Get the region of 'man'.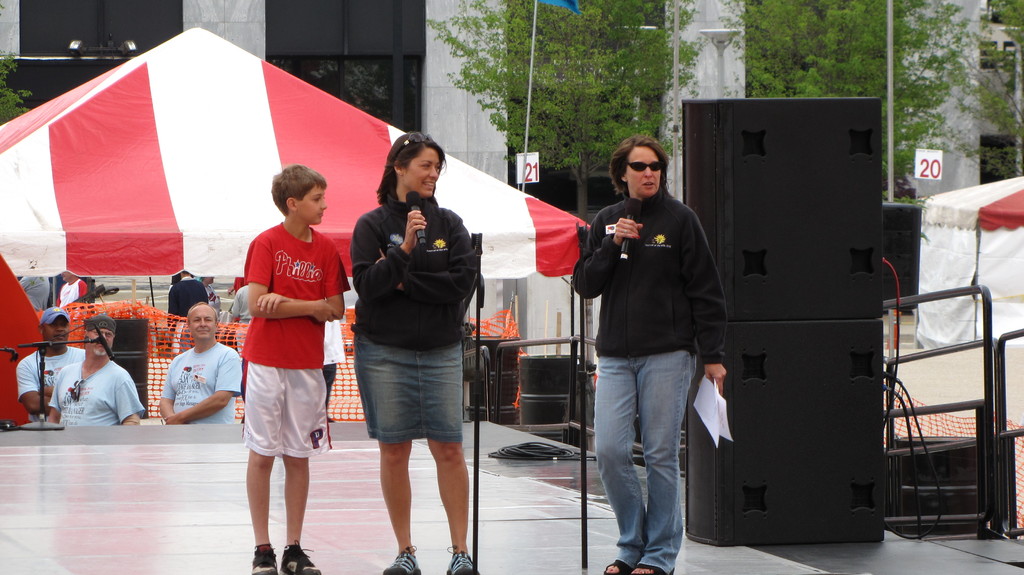
box=[15, 307, 89, 428].
